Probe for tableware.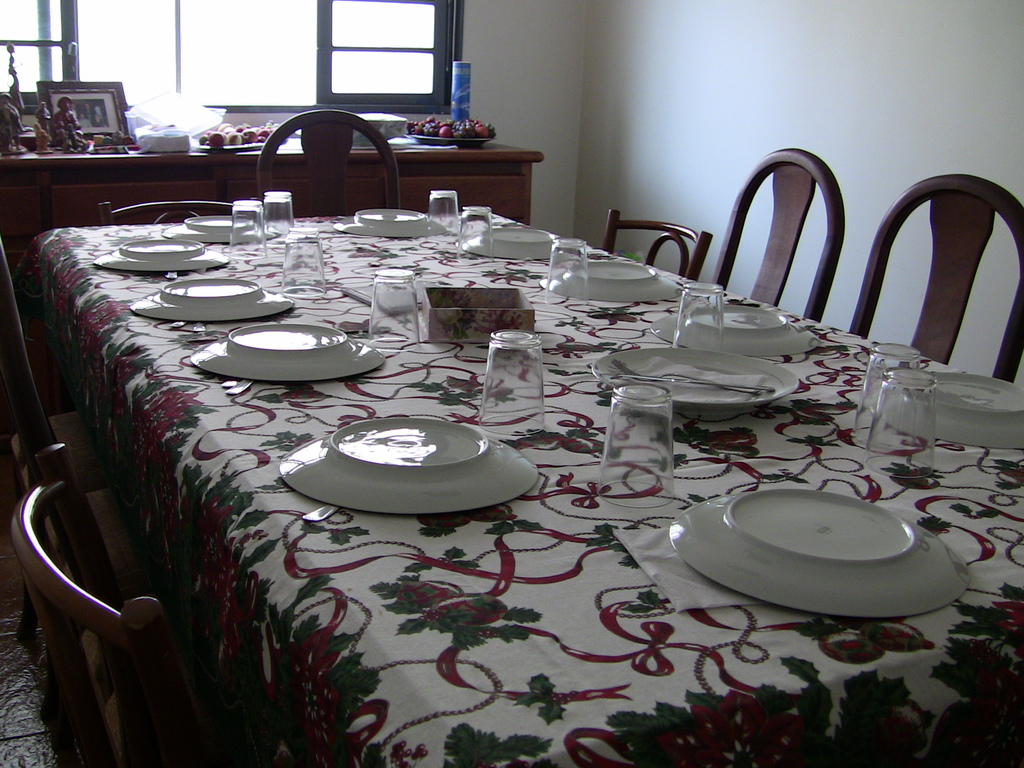
Probe result: bbox=(691, 486, 950, 605).
